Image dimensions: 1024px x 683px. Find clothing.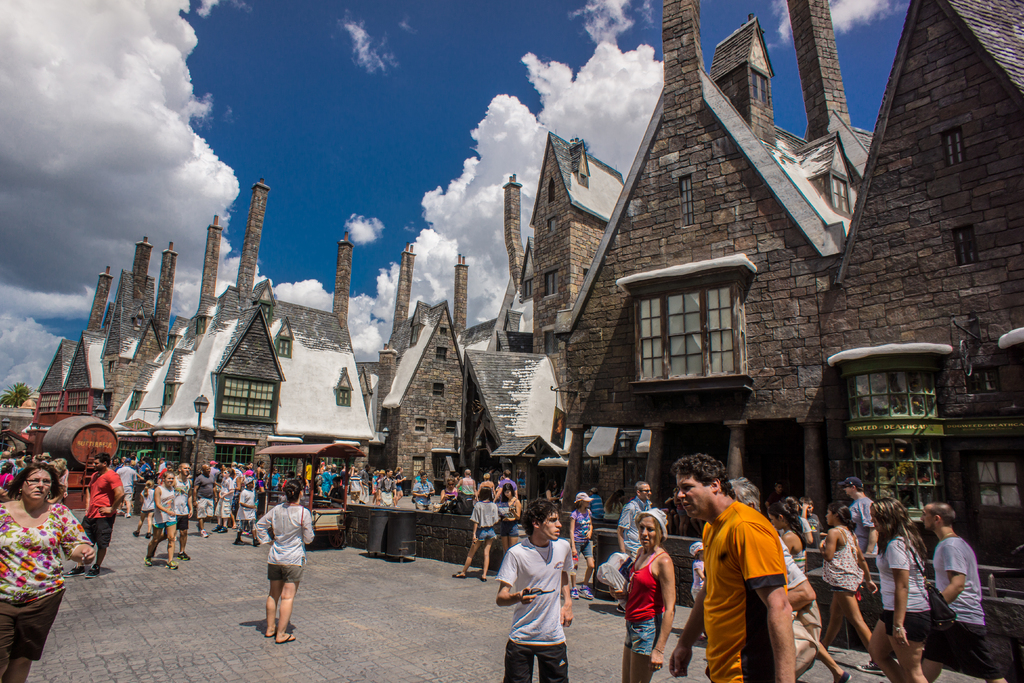
{"left": 378, "top": 475, "right": 387, "bottom": 496}.
